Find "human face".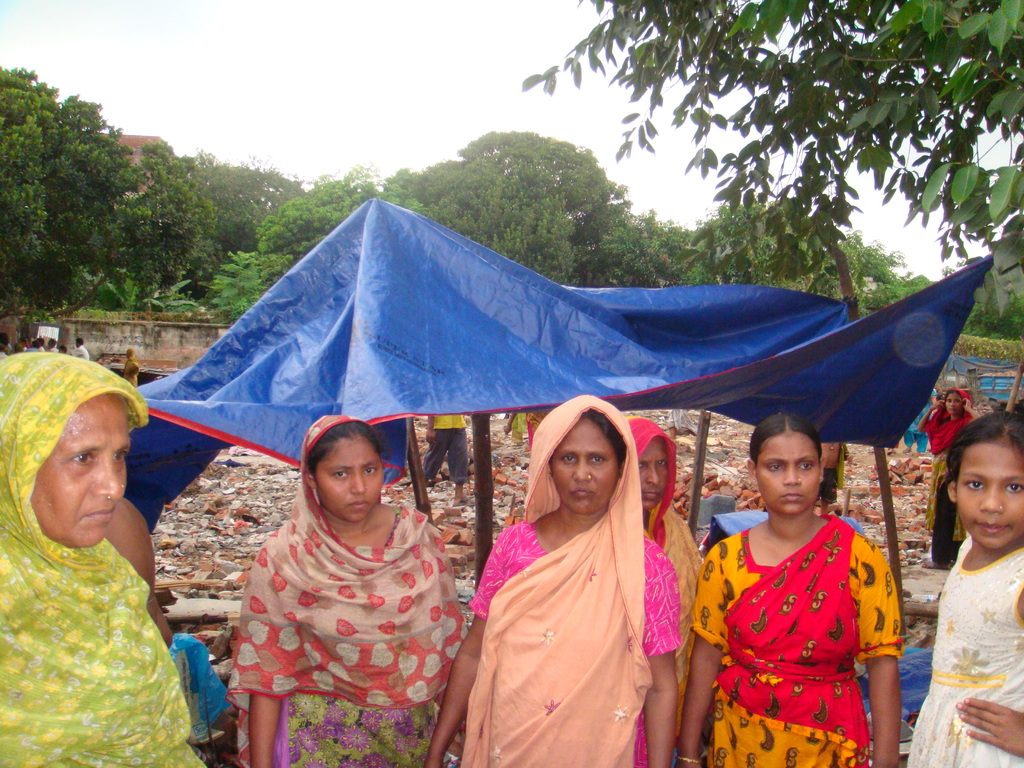
rect(314, 434, 382, 524).
